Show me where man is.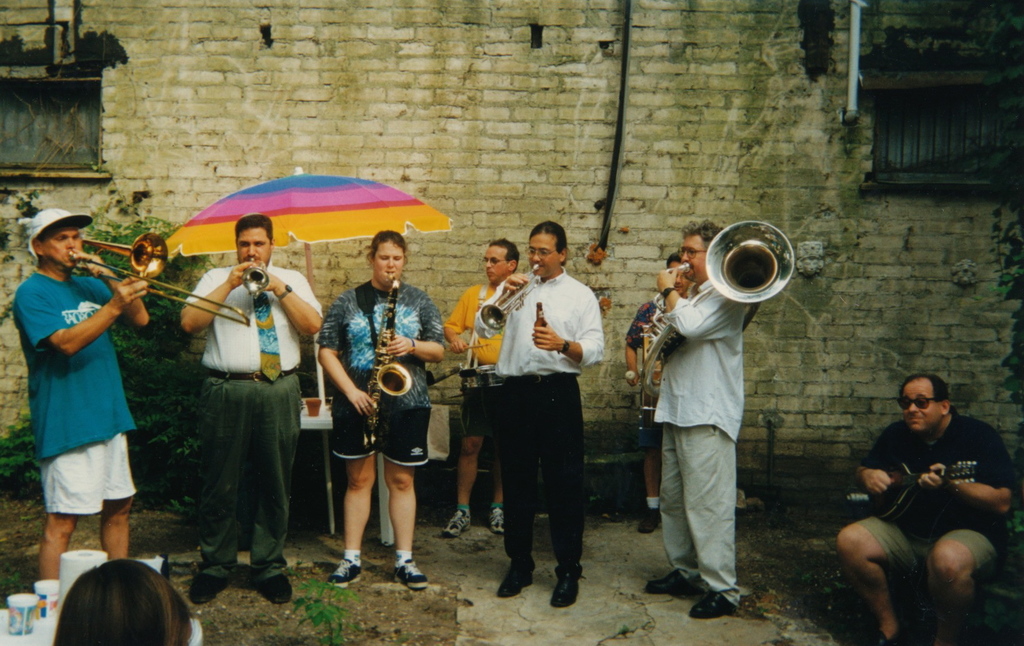
man is at bbox(307, 224, 438, 595).
